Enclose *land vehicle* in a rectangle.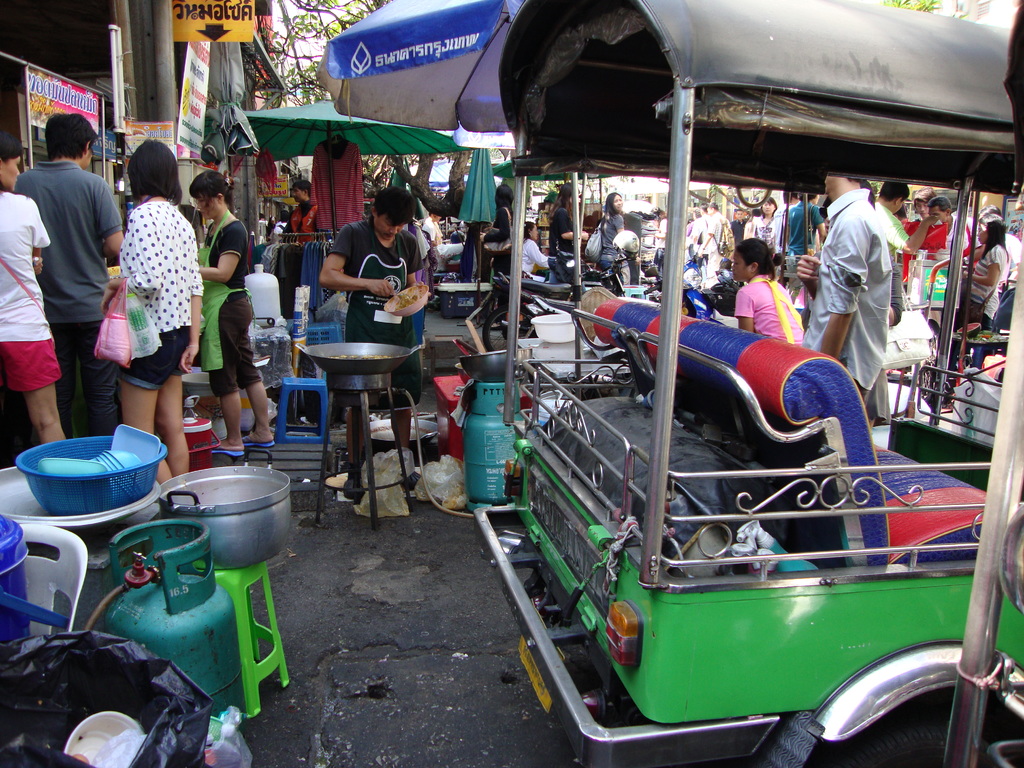
l=460, t=0, r=1023, b=767.
